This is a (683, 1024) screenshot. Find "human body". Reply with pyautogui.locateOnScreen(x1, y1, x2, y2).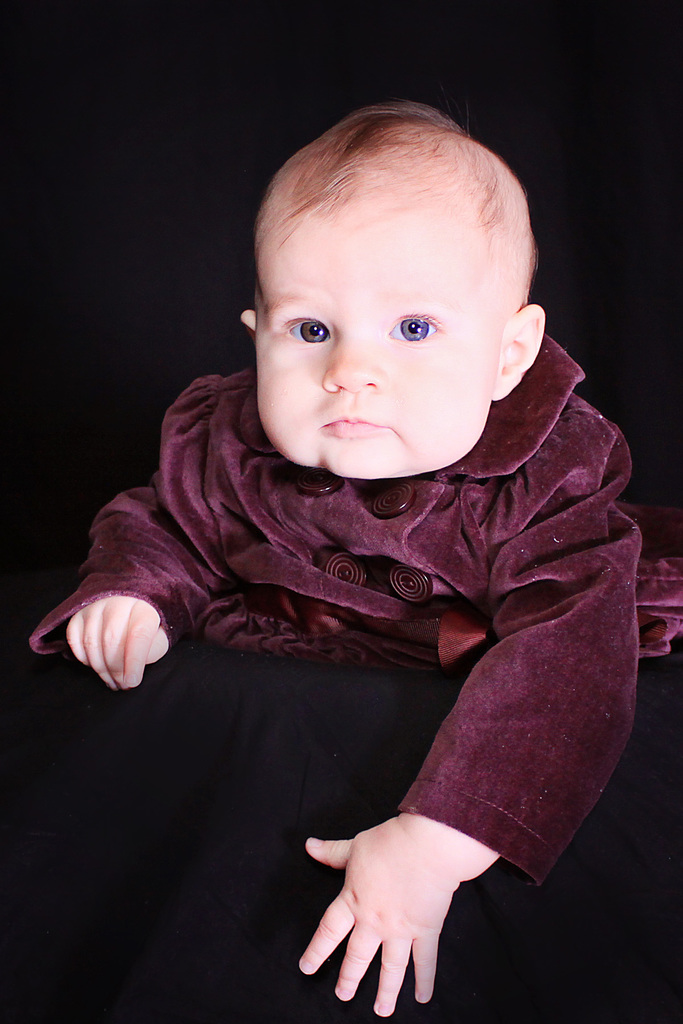
pyautogui.locateOnScreen(20, 96, 657, 1018).
